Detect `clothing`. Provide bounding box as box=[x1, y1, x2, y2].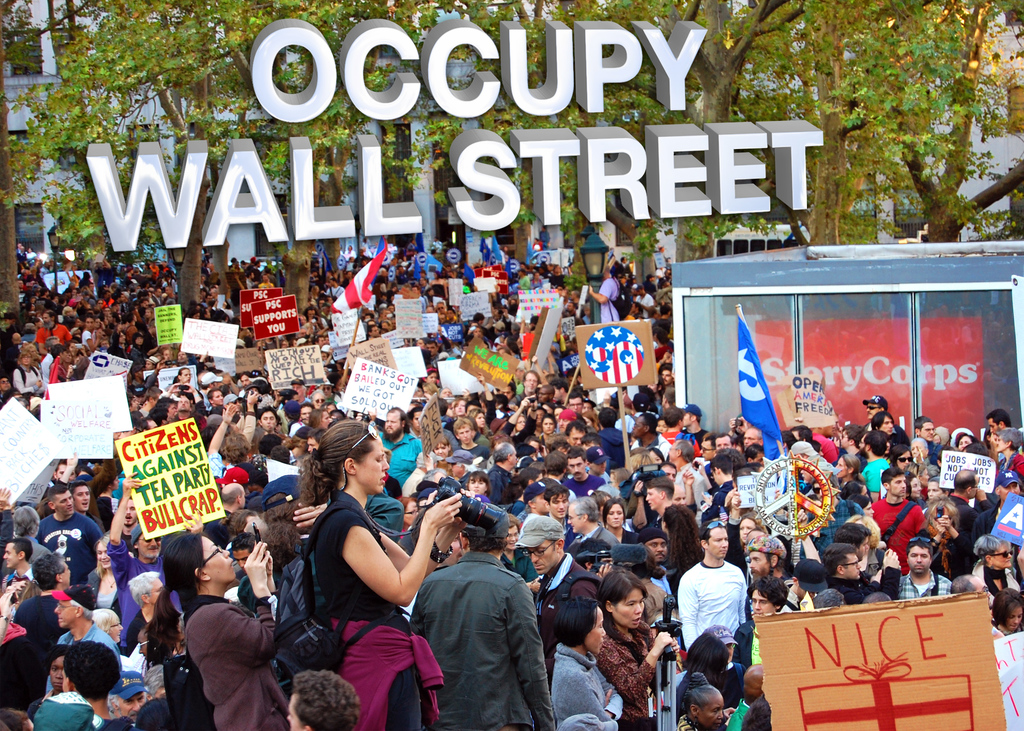
box=[182, 595, 292, 730].
